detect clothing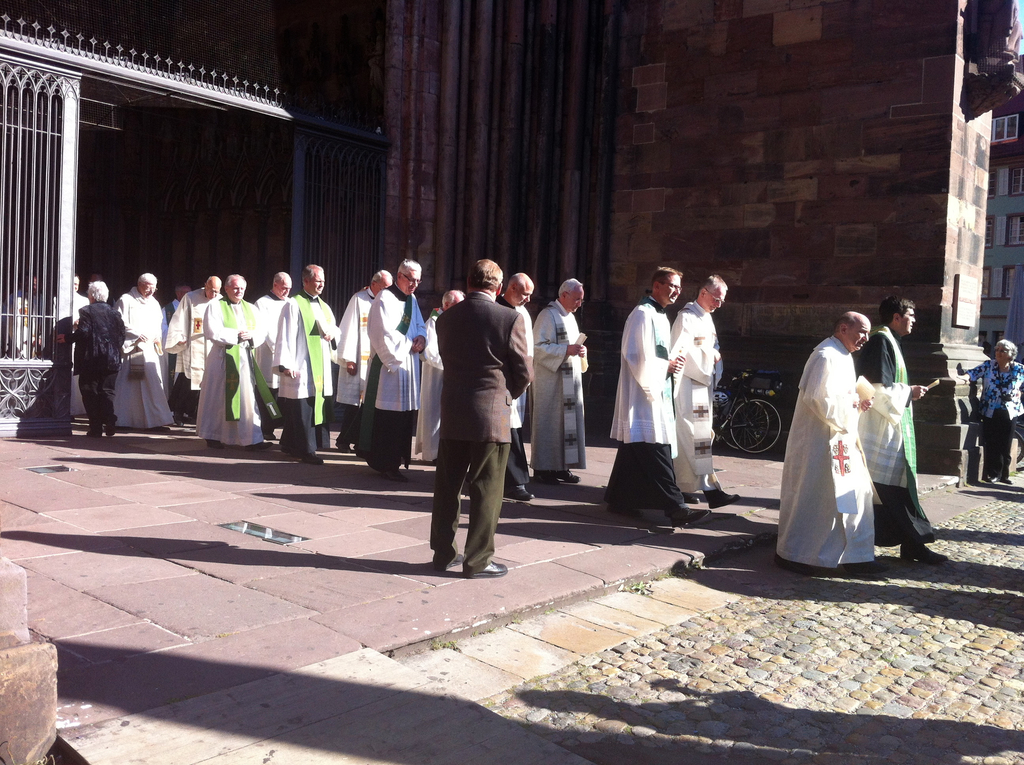
rect(854, 318, 935, 560)
